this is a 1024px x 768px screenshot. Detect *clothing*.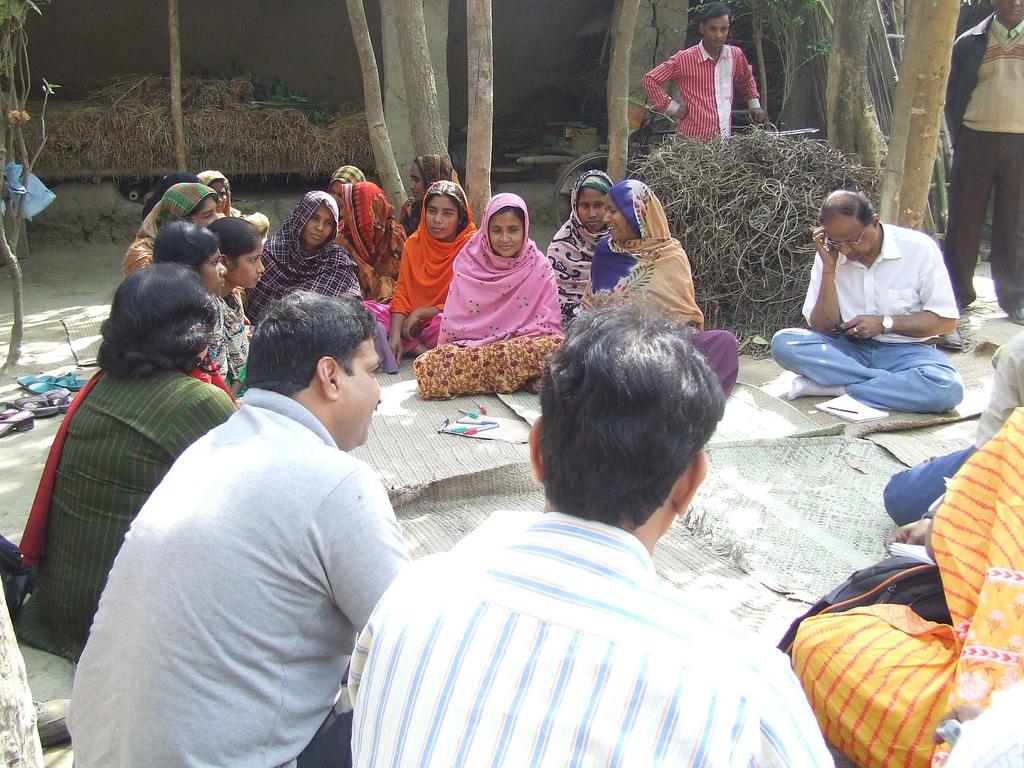
left=328, top=184, right=410, bottom=297.
